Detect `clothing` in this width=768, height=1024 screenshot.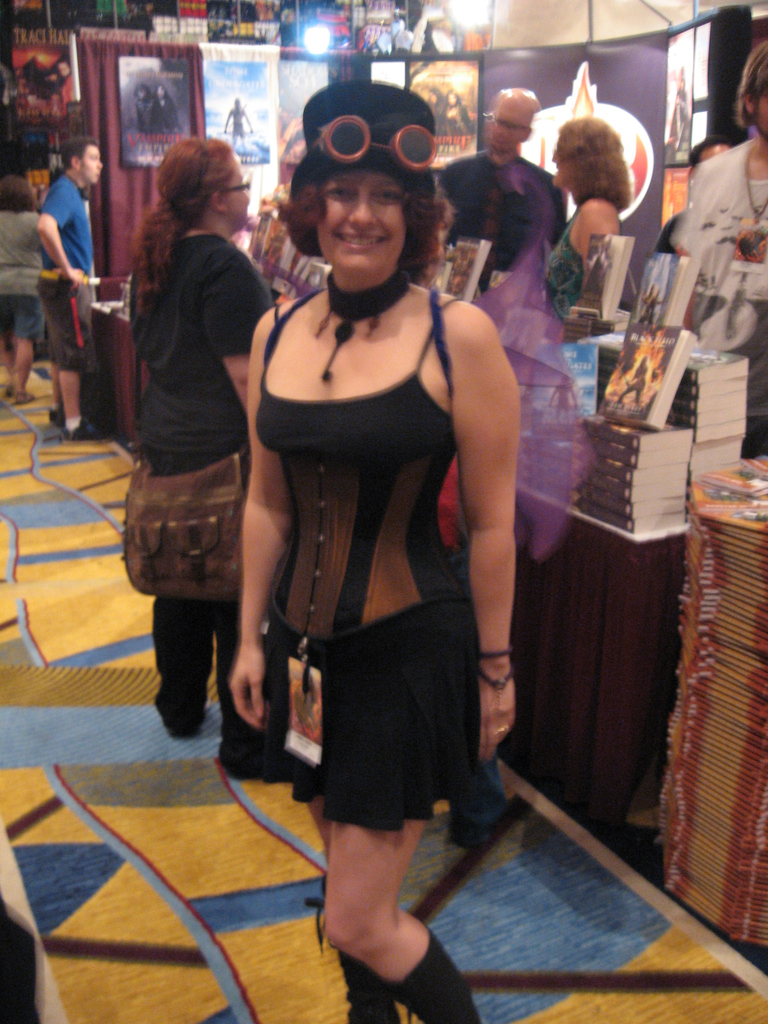
Detection: 40,178,108,409.
